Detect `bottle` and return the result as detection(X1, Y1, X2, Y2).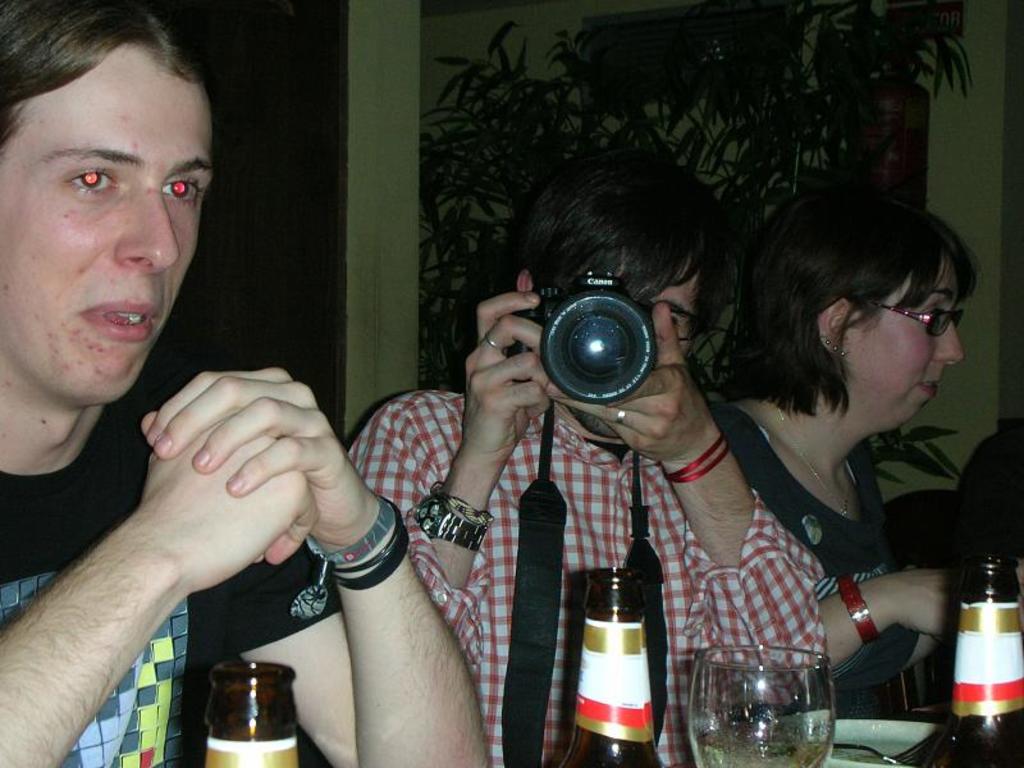
detection(566, 516, 675, 764).
